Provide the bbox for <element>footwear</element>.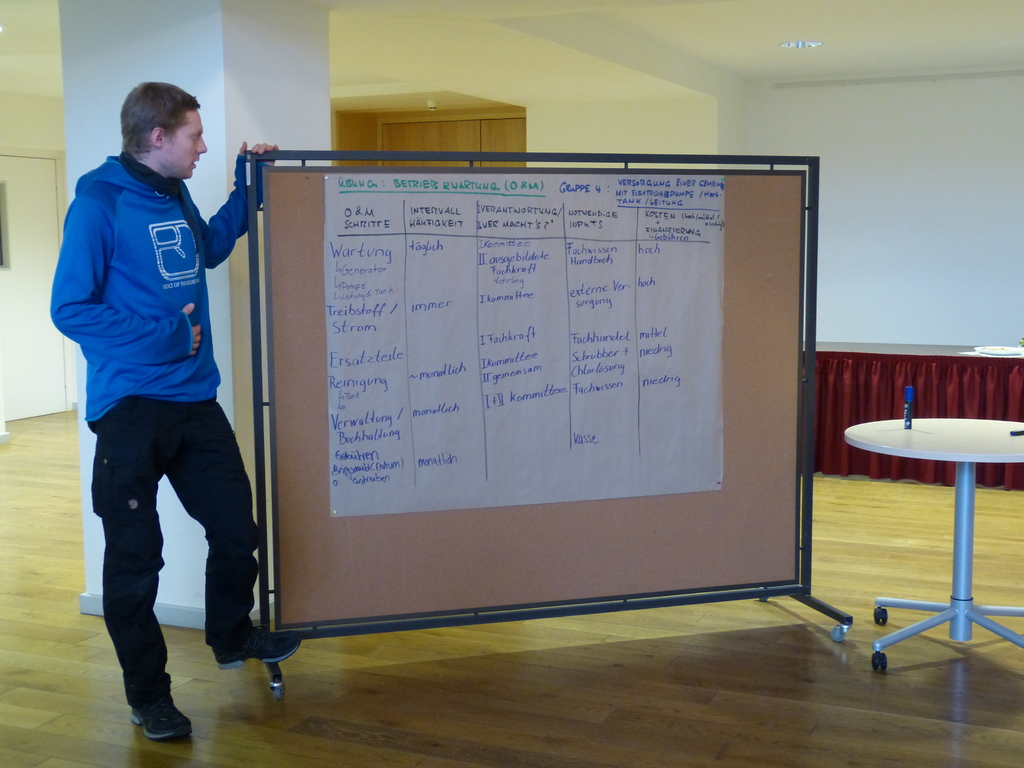
<bbox>131, 706, 192, 742</bbox>.
